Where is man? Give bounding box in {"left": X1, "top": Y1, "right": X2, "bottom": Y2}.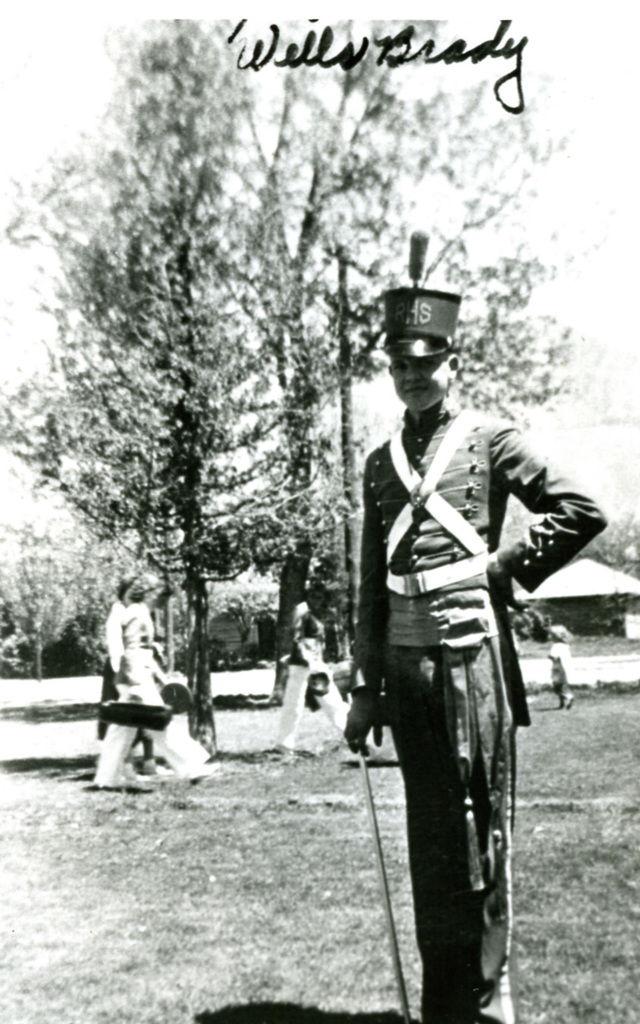
{"left": 336, "top": 240, "right": 618, "bottom": 1023}.
